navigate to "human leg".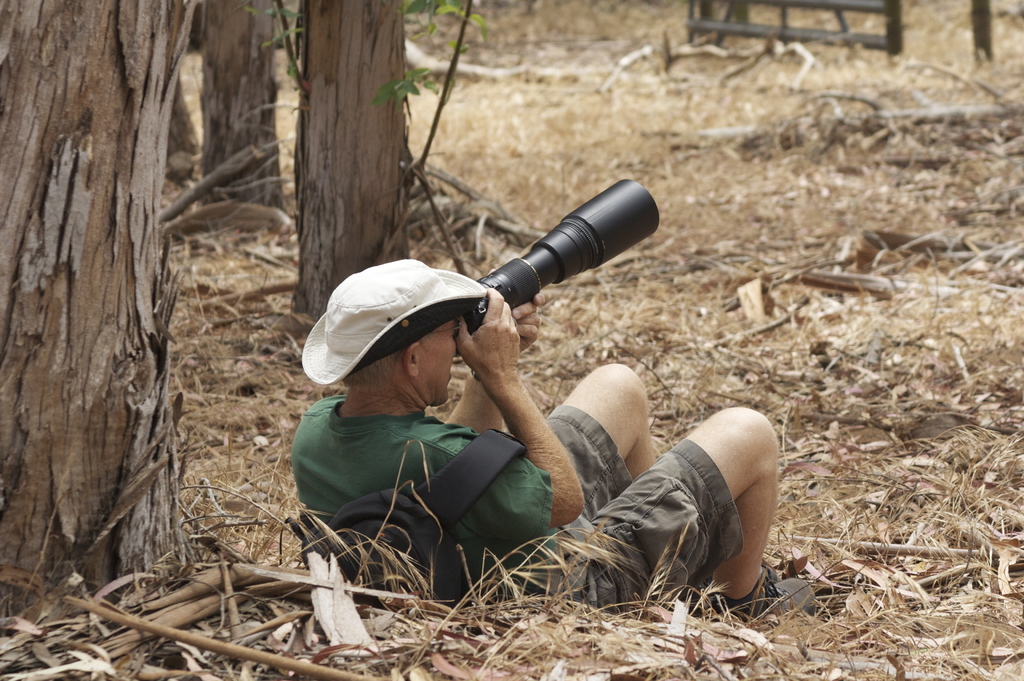
Navigation target: <region>589, 407, 819, 630</region>.
